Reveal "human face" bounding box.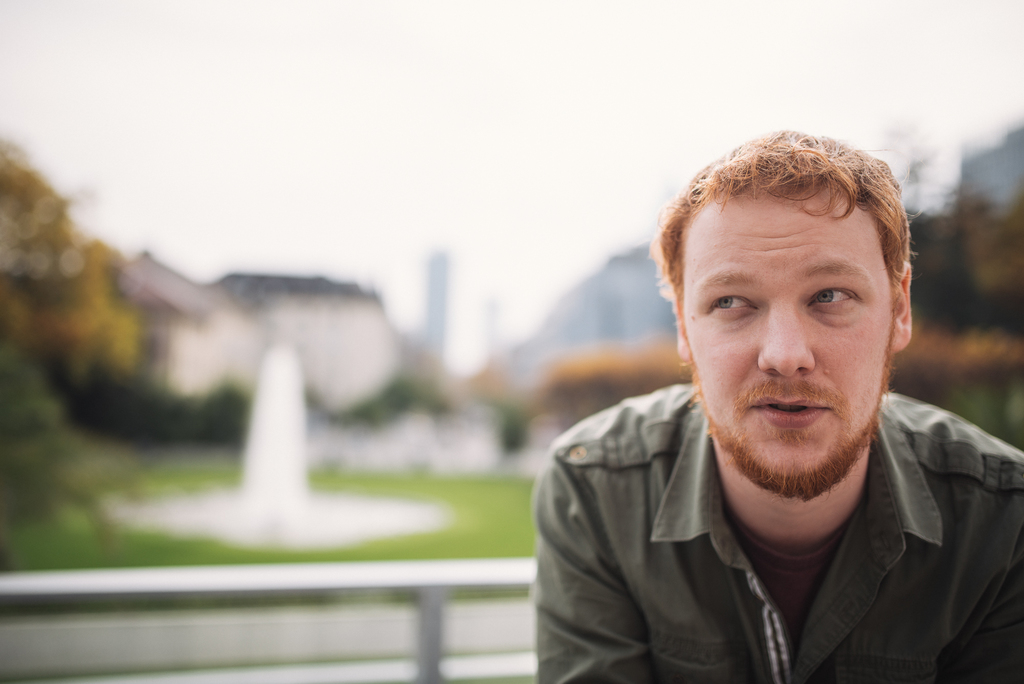
Revealed: <box>685,193,888,472</box>.
